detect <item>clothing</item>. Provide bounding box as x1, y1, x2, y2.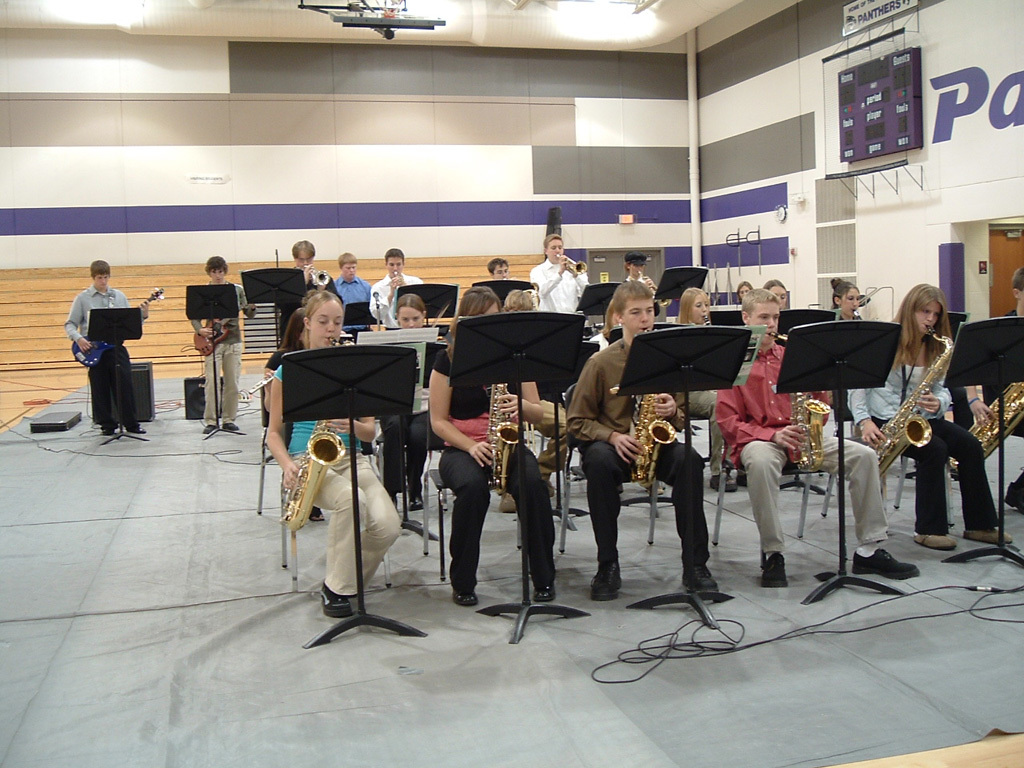
54, 261, 135, 430.
